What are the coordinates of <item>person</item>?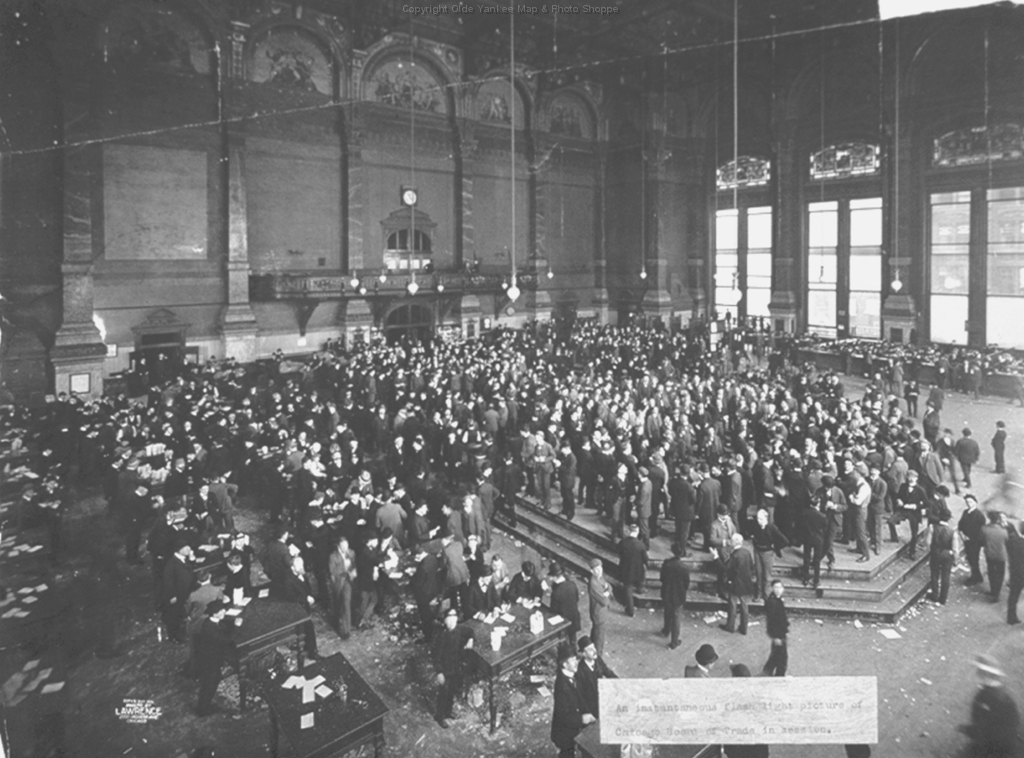
(x1=15, y1=484, x2=36, y2=525).
